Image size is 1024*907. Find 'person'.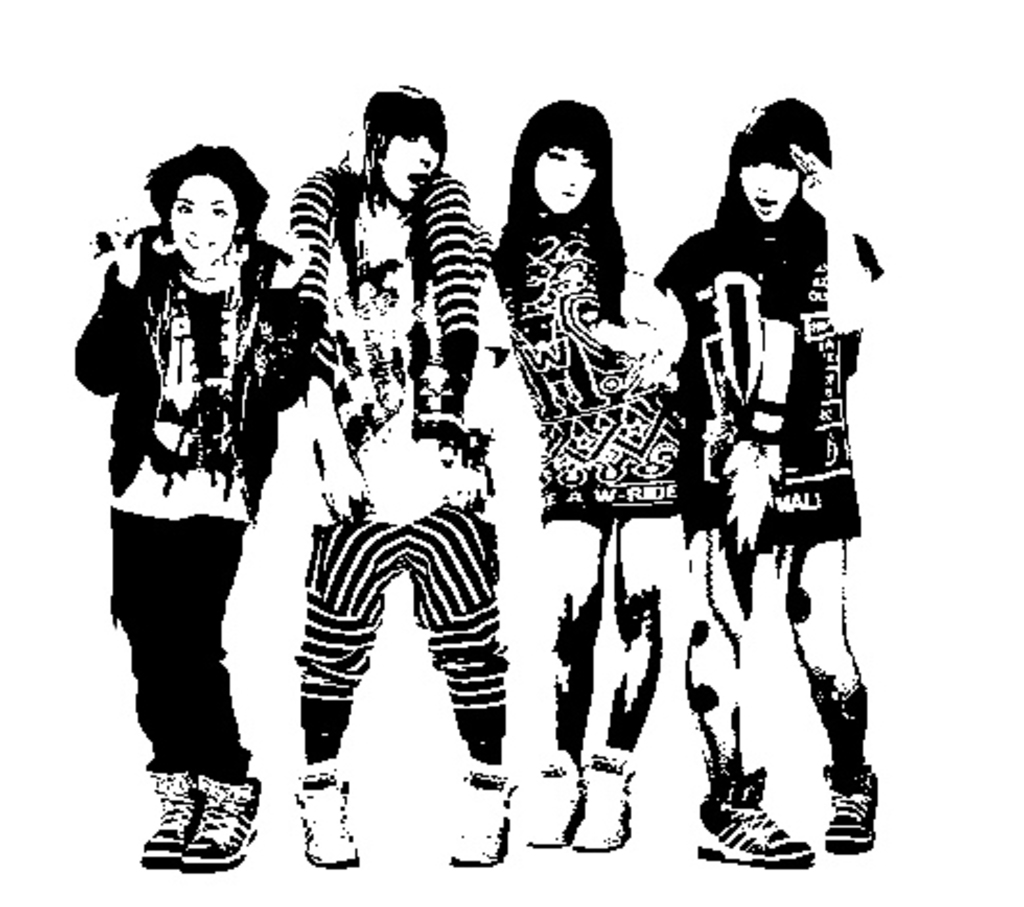
[88,109,301,897].
